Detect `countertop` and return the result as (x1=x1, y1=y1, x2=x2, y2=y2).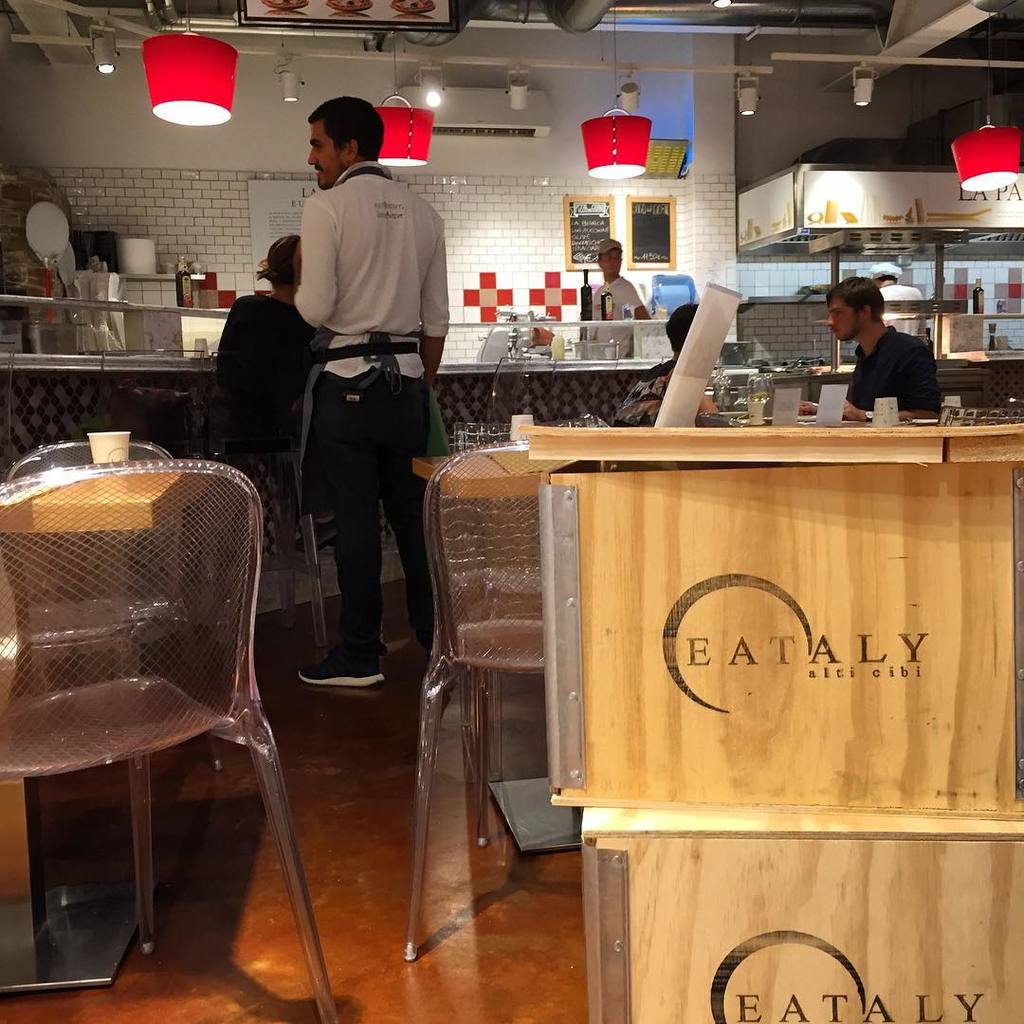
(x1=0, y1=300, x2=1023, y2=618).
